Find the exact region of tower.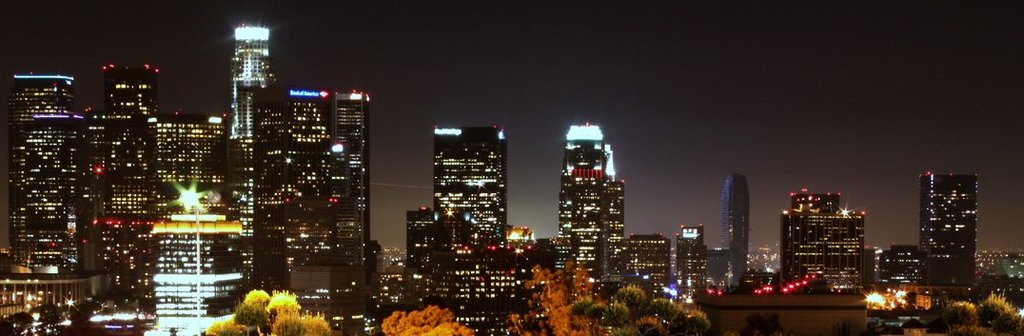
Exact region: <bbox>221, 25, 289, 304</bbox>.
